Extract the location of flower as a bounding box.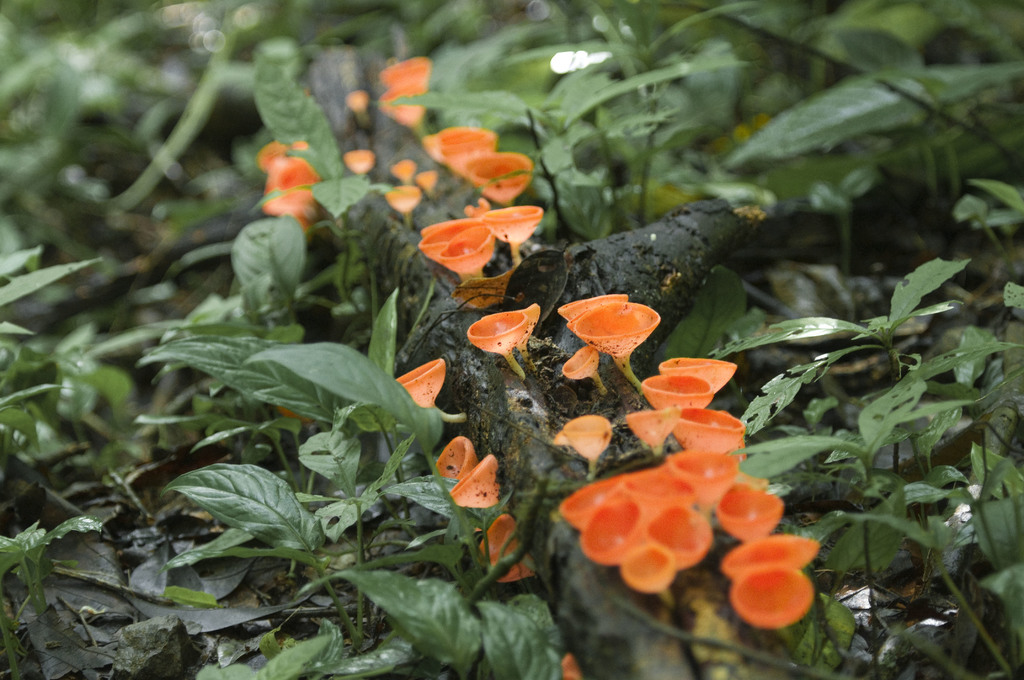
detection(428, 428, 482, 487).
